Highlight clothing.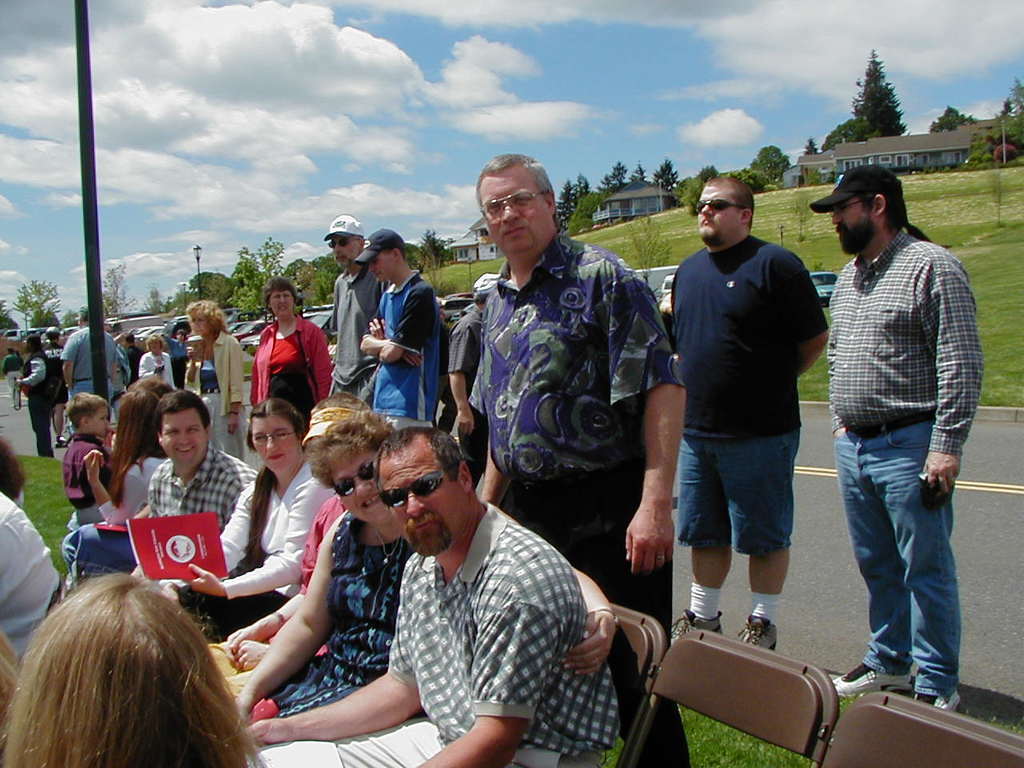
Highlighted region: BBox(0, 485, 70, 658).
